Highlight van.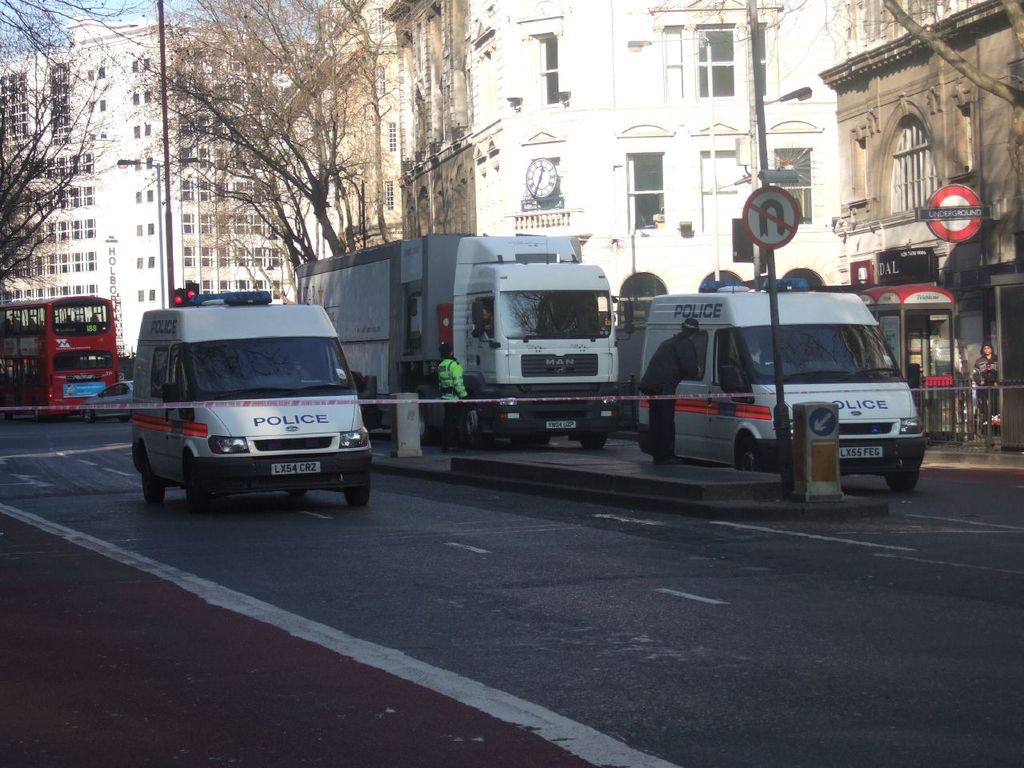
Highlighted region: locate(635, 288, 931, 494).
